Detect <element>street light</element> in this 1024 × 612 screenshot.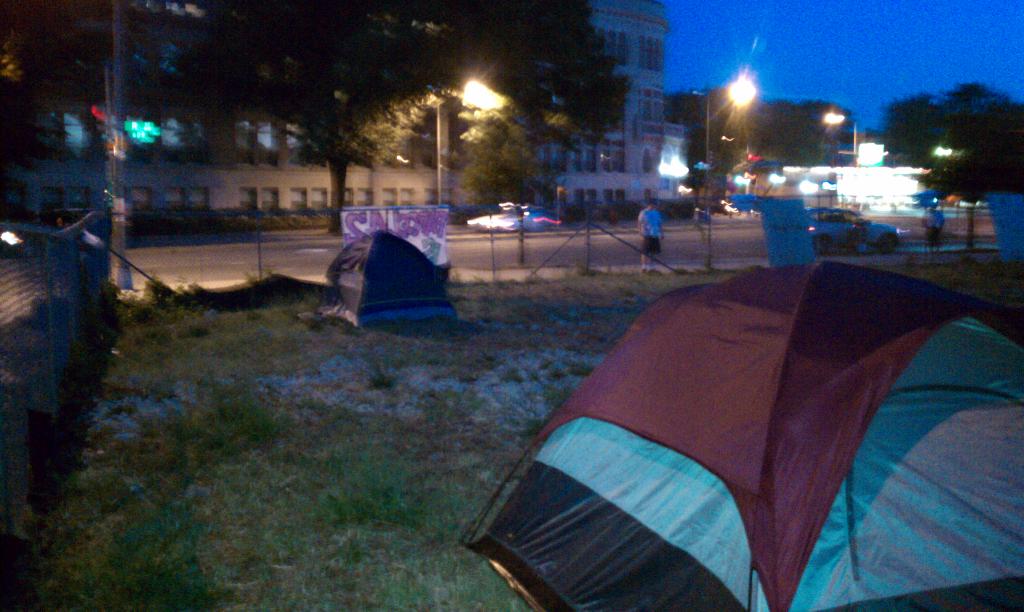
Detection: <bbox>698, 74, 755, 269</bbox>.
